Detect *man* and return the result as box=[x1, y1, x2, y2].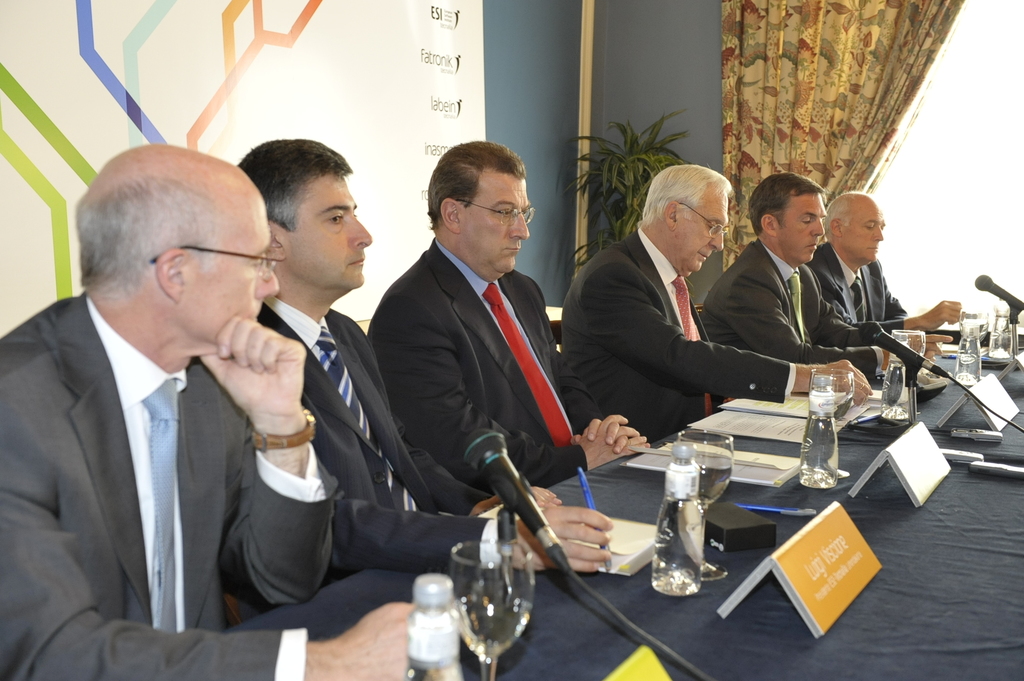
box=[24, 115, 410, 670].
